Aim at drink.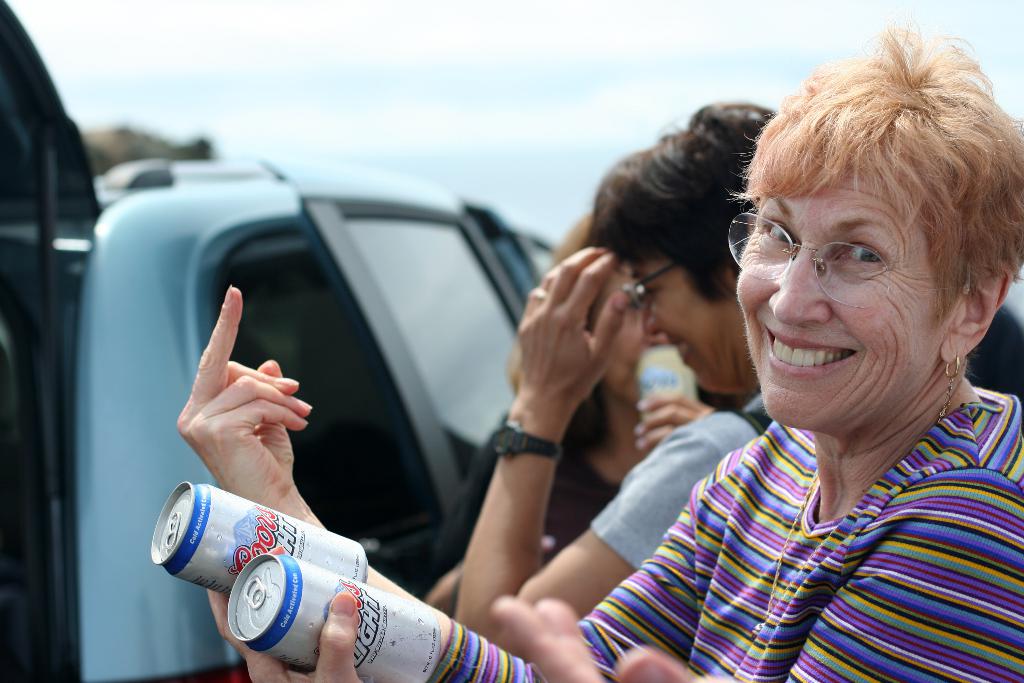
Aimed at {"left": 227, "top": 551, "right": 440, "bottom": 682}.
